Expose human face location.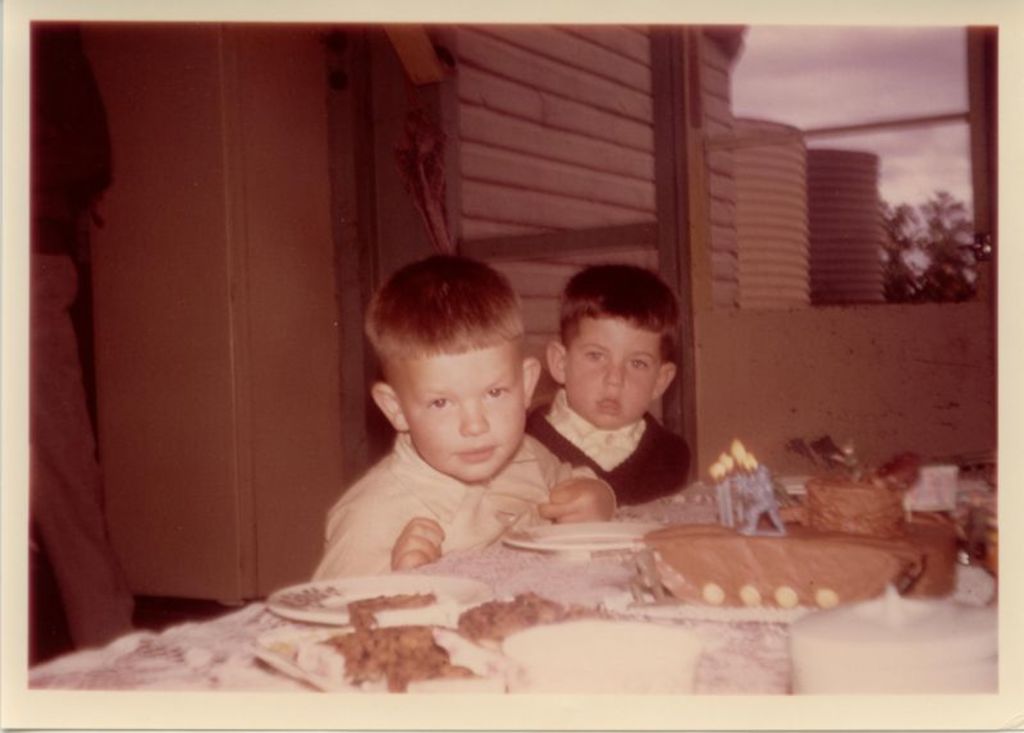
Exposed at 567, 315, 664, 420.
